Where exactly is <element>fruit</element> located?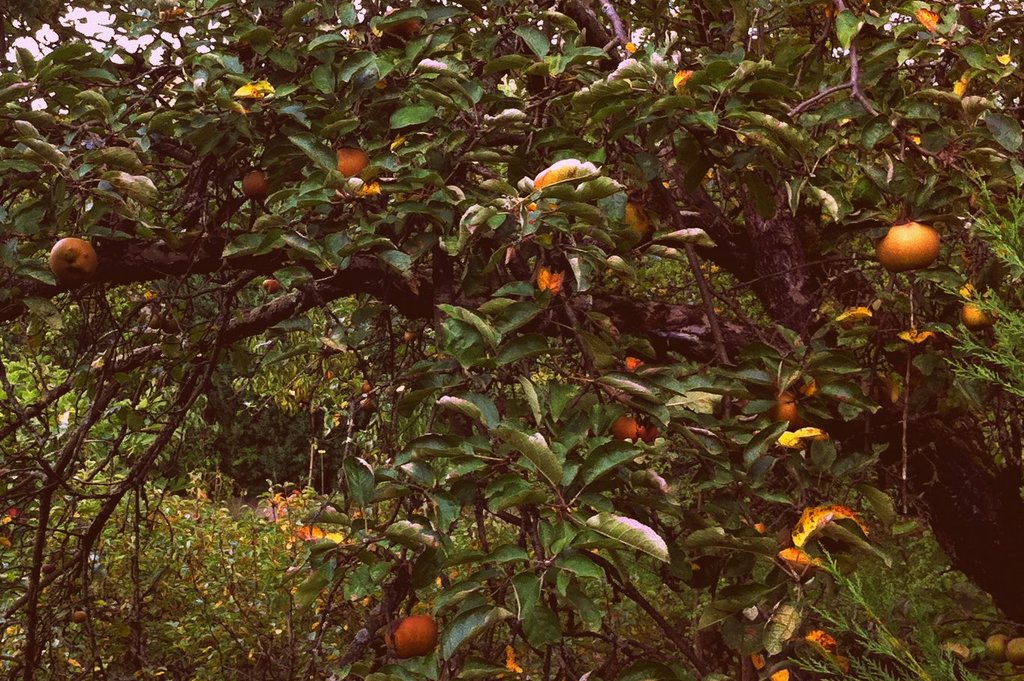
Its bounding box is <box>881,212,954,272</box>.
